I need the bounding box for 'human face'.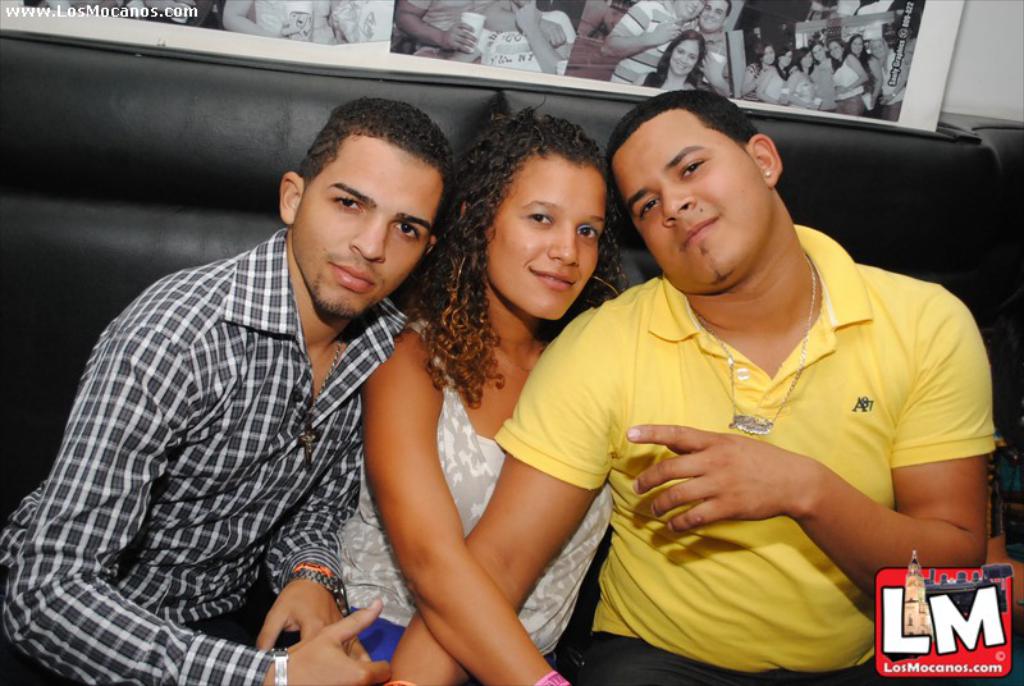
Here it is: [676,0,707,19].
